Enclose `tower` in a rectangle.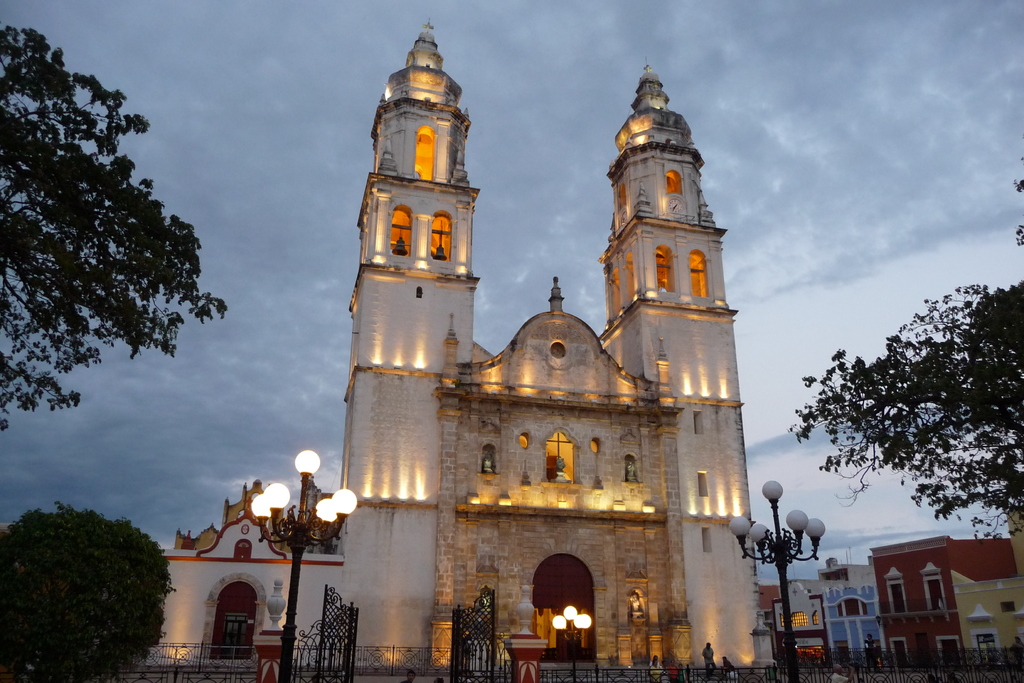
294:38:781:624.
